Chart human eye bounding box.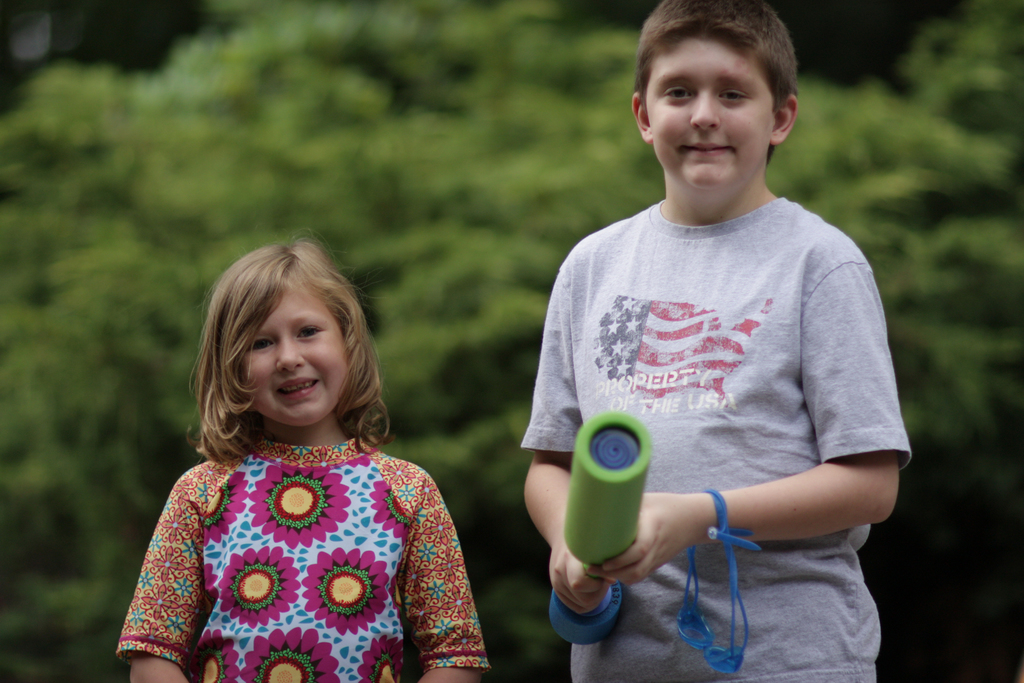
Charted: <region>717, 85, 750, 106</region>.
